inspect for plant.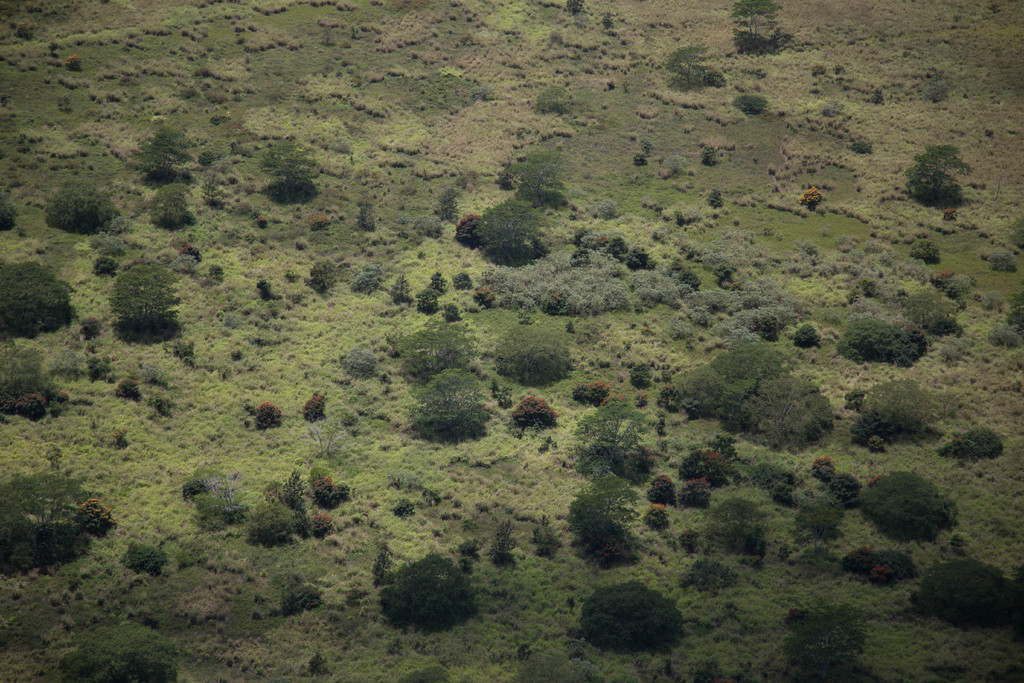
Inspection: bbox=[300, 252, 346, 296].
